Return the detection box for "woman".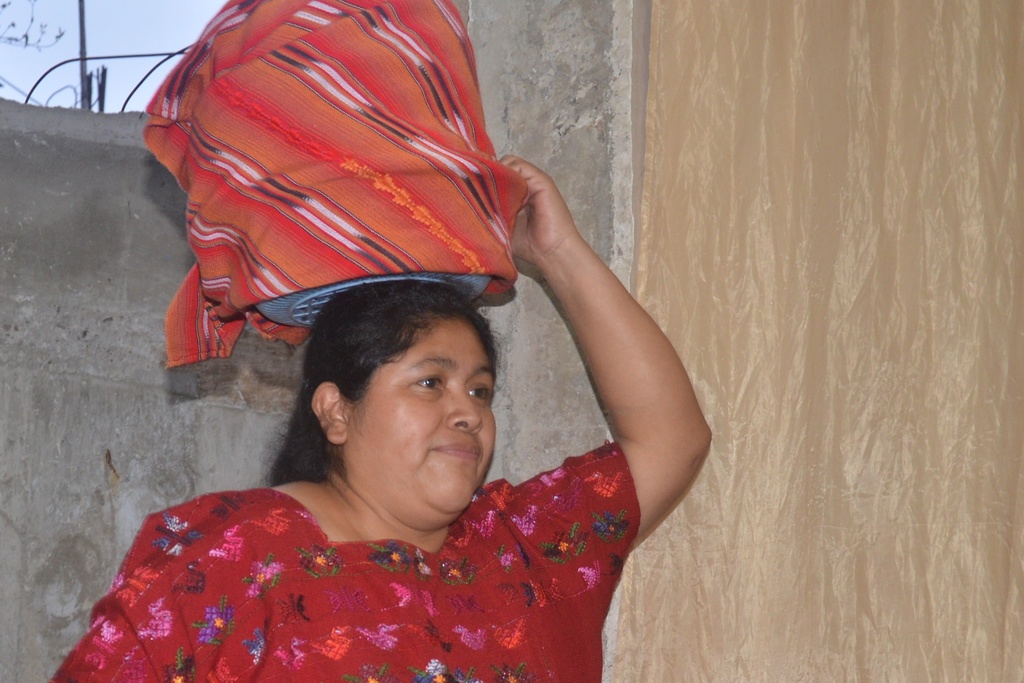
[95, 176, 691, 682].
